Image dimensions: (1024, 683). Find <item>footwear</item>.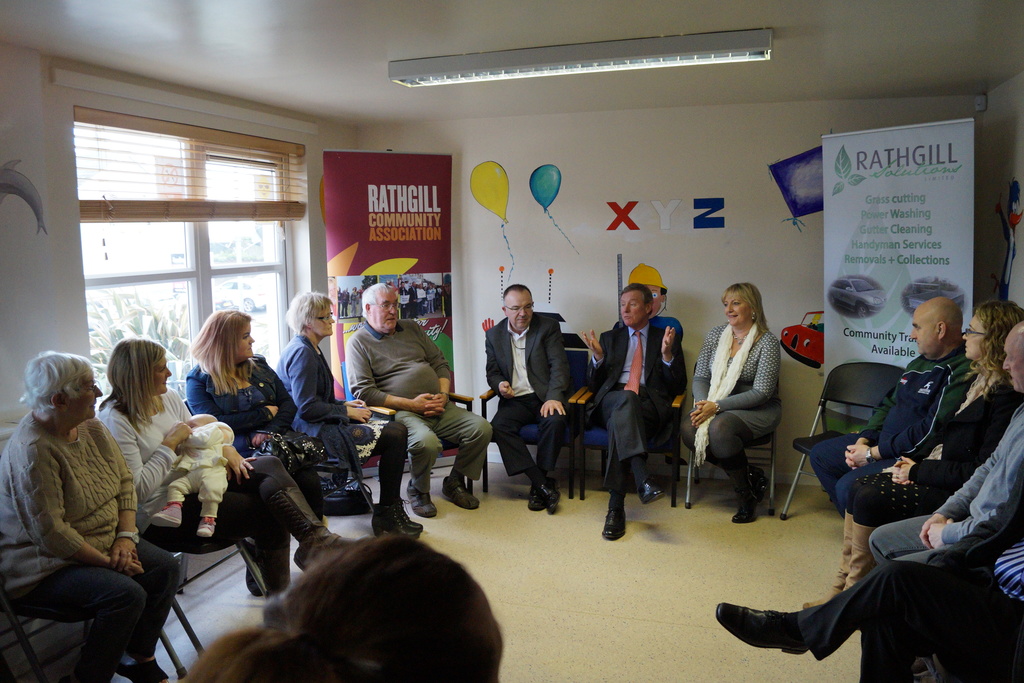
crop(441, 470, 476, 509).
